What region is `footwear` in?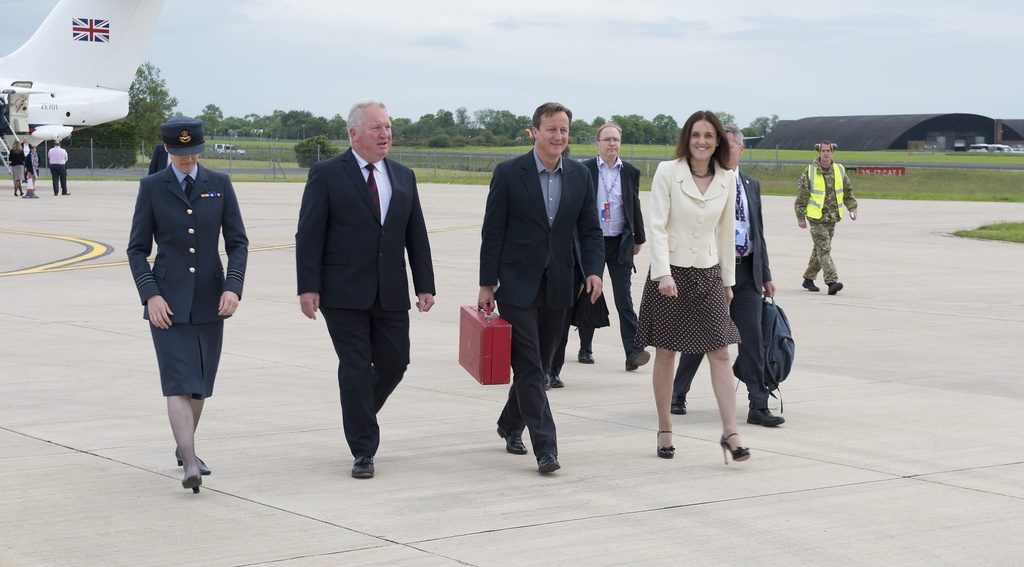
{"left": 536, "top": 450, "right": 563, "bottom": 475}.
